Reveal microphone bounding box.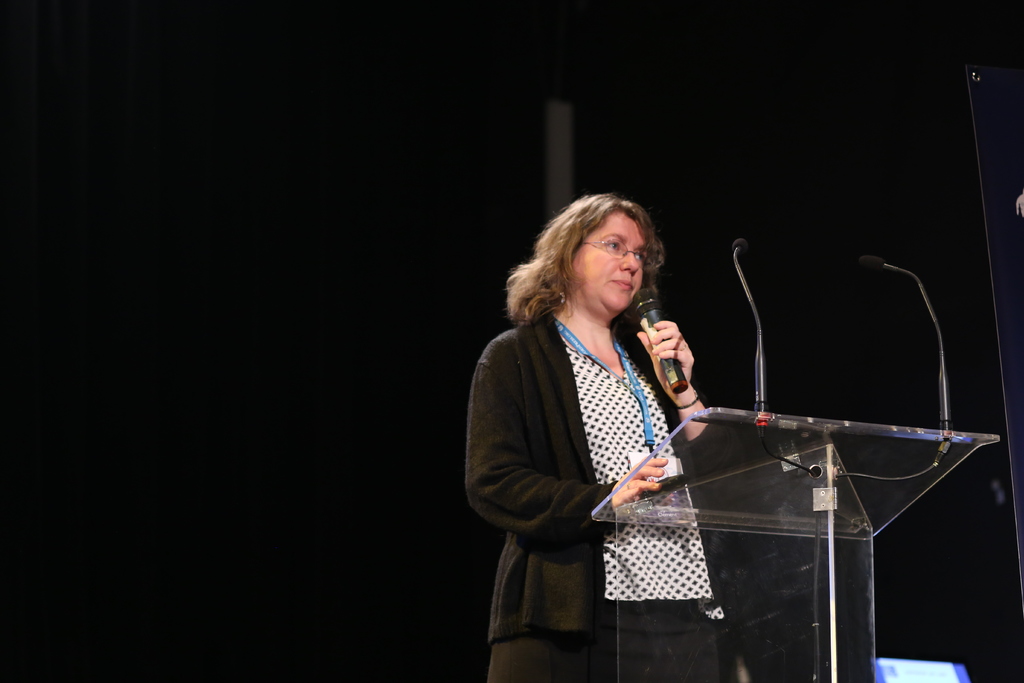
Revealed: <box>733,236,749,256</box>.
